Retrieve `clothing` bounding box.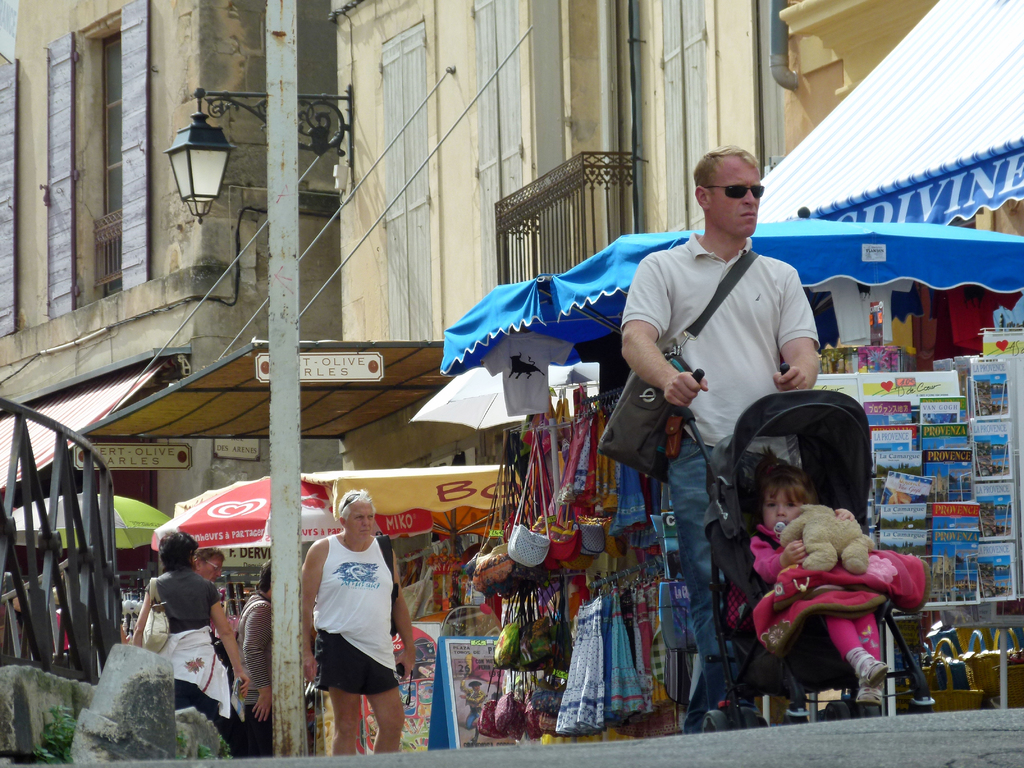
Bounding box: select_region(614, 234, 819, 721).
